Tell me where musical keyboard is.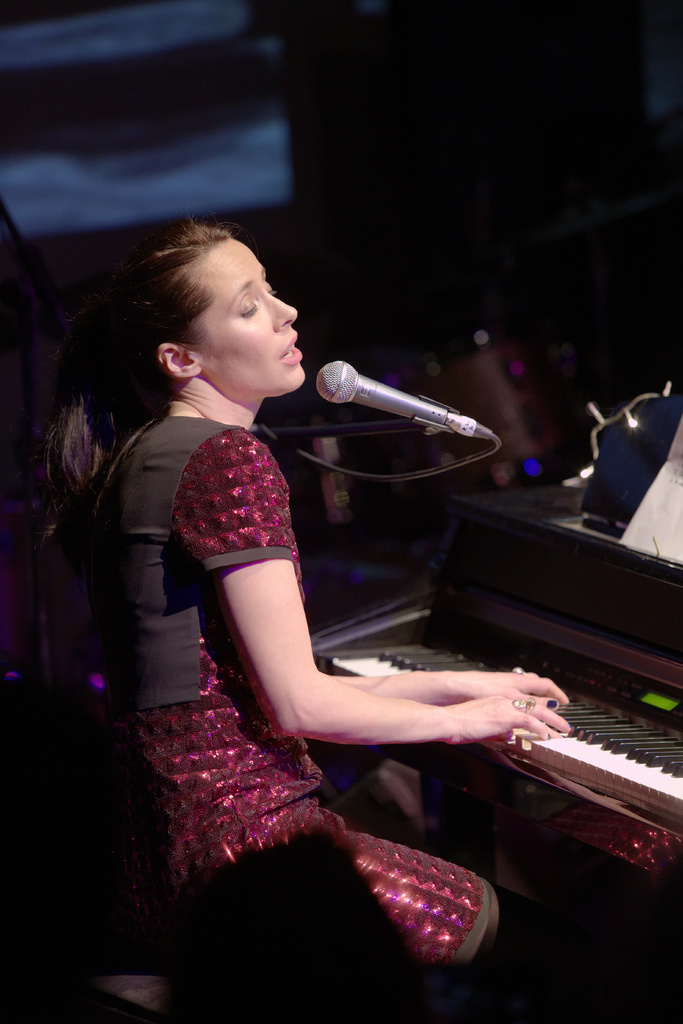
musical keyboard is at (312, 632, 682, 831).
